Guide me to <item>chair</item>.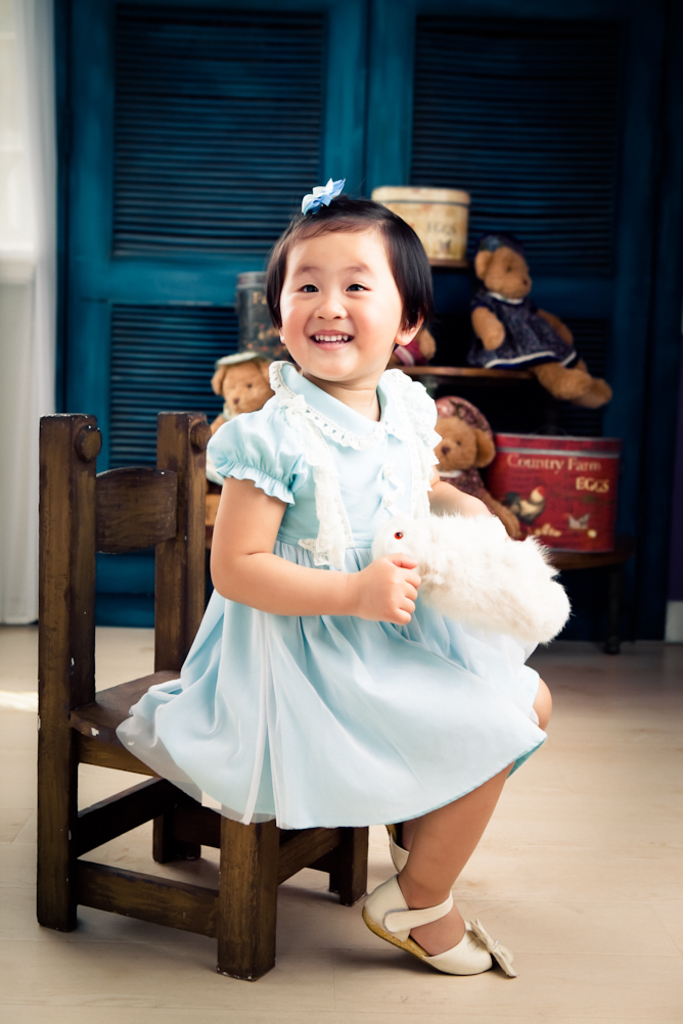
Guidance: rect(27, 393, 375, 986).
